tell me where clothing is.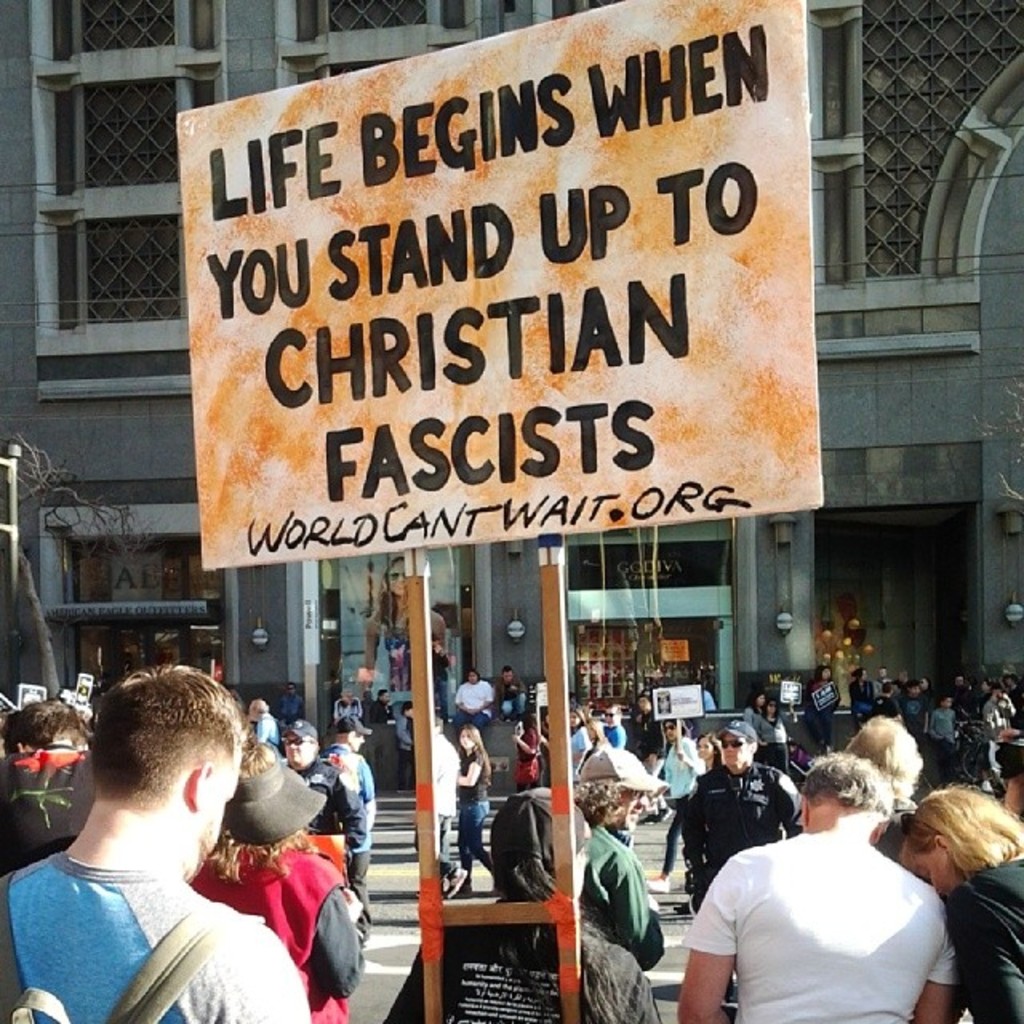
clothing is at [179,846,368,1022].
